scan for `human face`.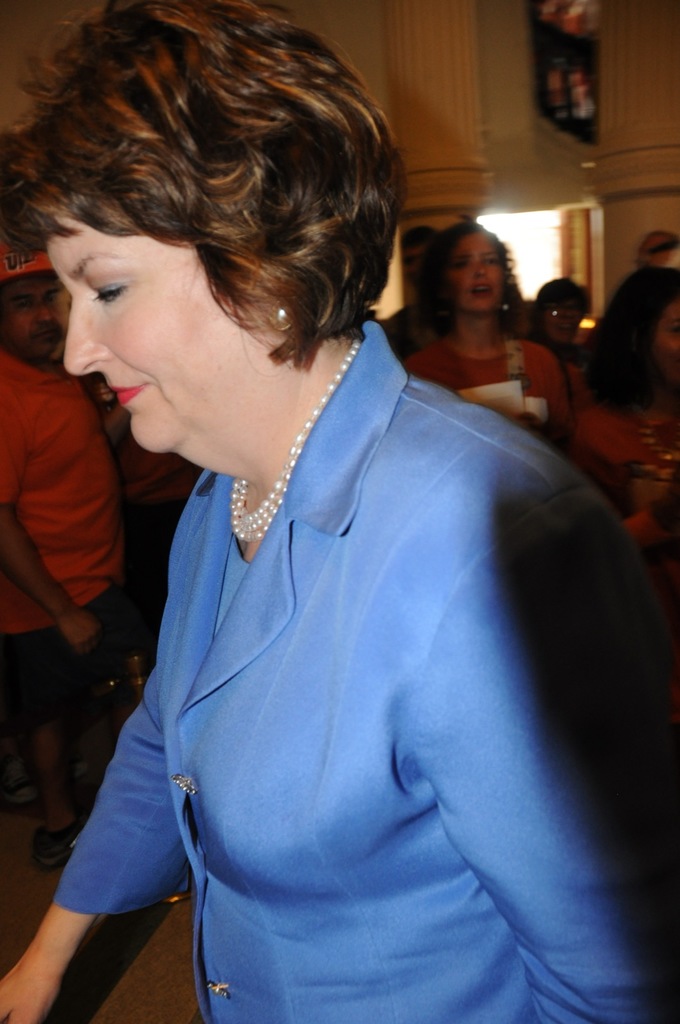
Scan result: BBox(65, 214, 259, 449).
